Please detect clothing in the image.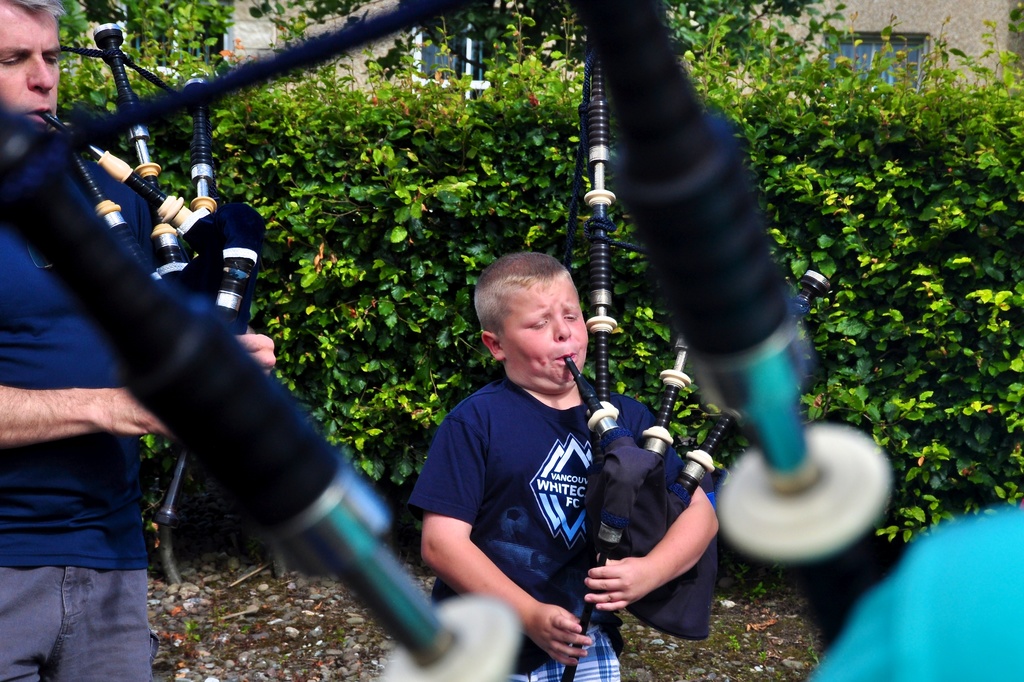
region(0, 152, 214, 681).
